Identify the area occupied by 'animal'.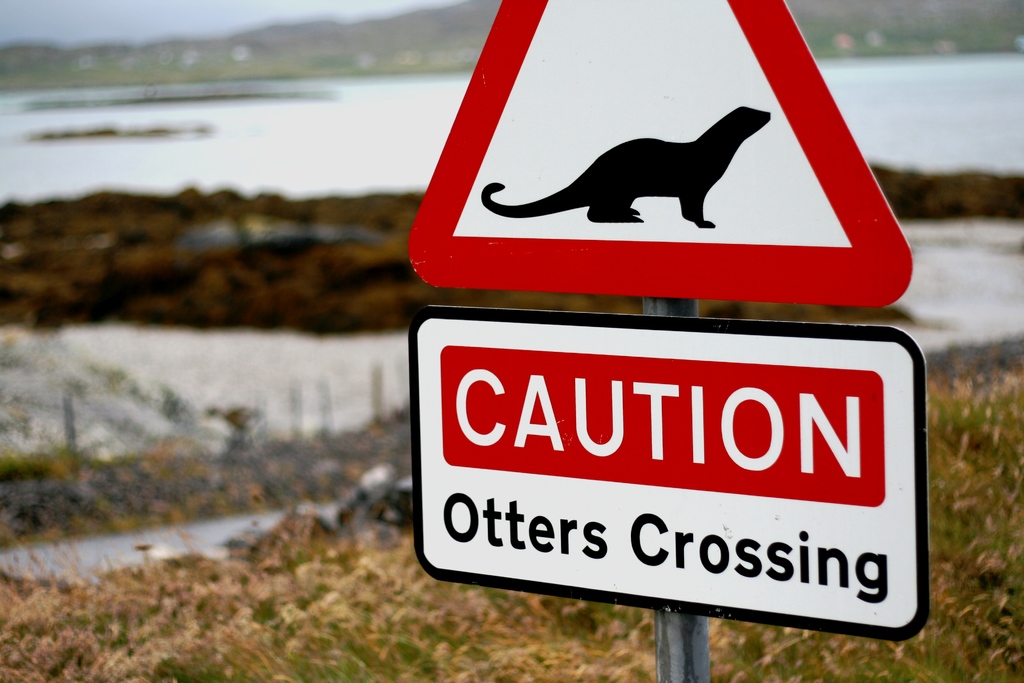
Area: <box>481,106,771,229</box>.
